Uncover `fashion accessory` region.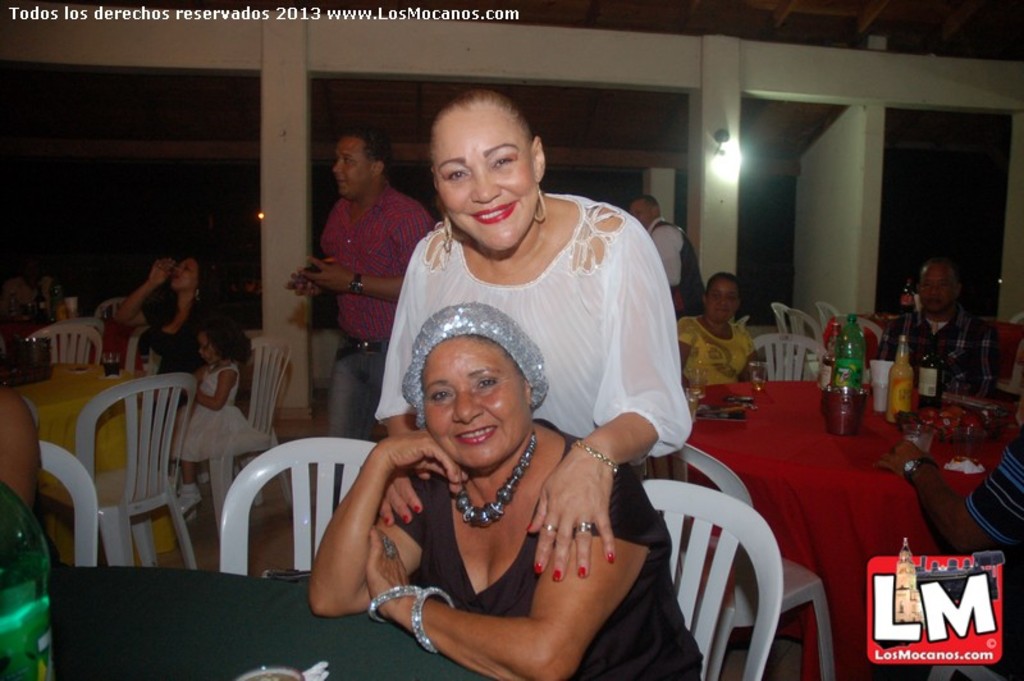
Uncovered: (x1=180, y1=485, x2=204, y2=516).
